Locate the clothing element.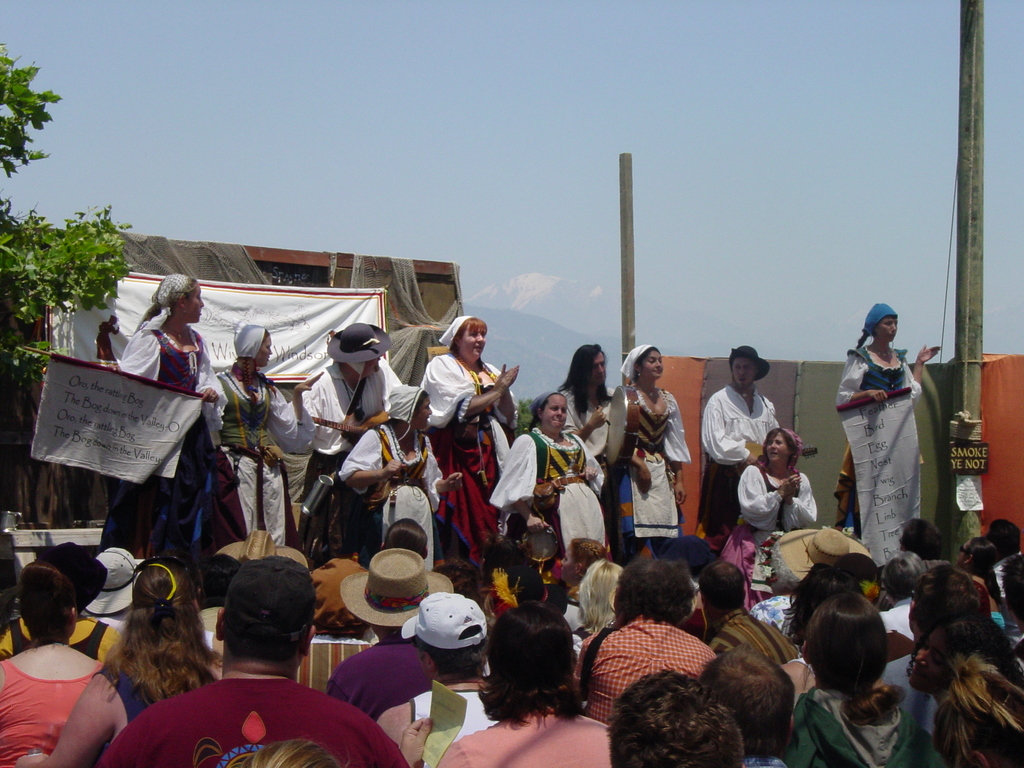
Element bbox: [718, 461, 816, 611].
